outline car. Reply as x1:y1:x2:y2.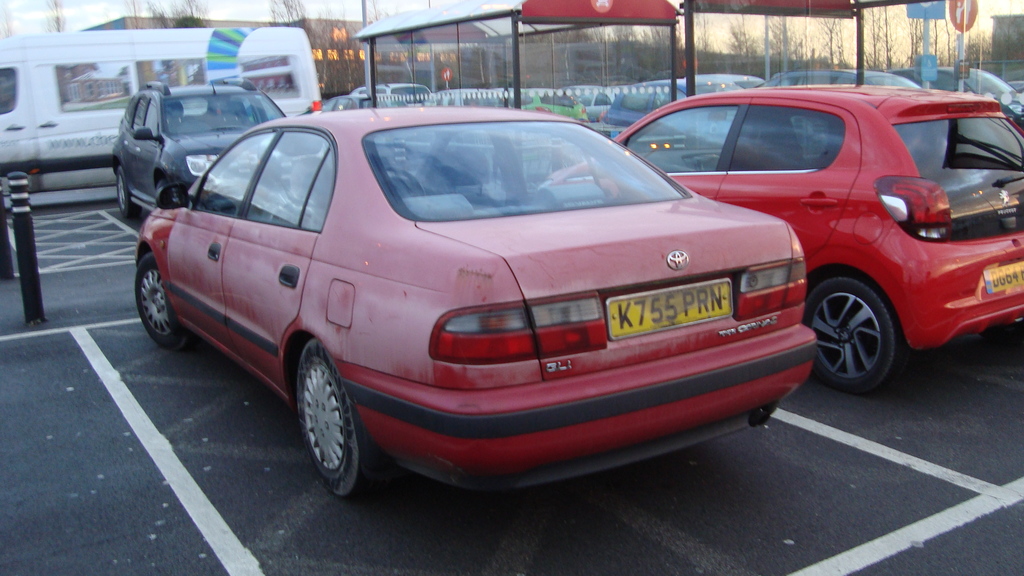
110:82:323:228.
